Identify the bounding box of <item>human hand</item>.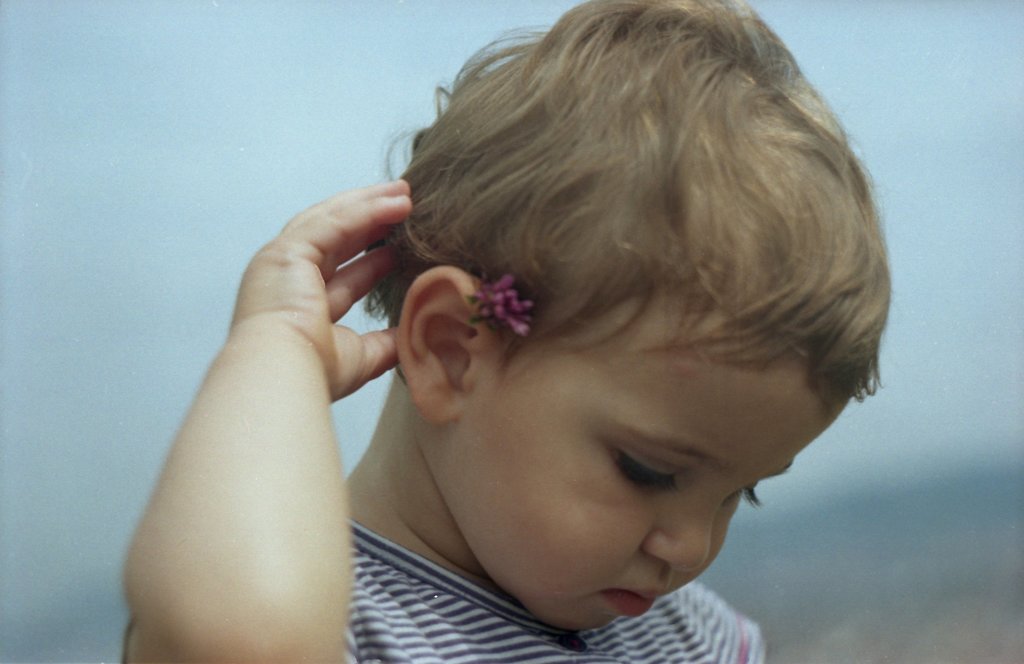
(124,181,412,663).
